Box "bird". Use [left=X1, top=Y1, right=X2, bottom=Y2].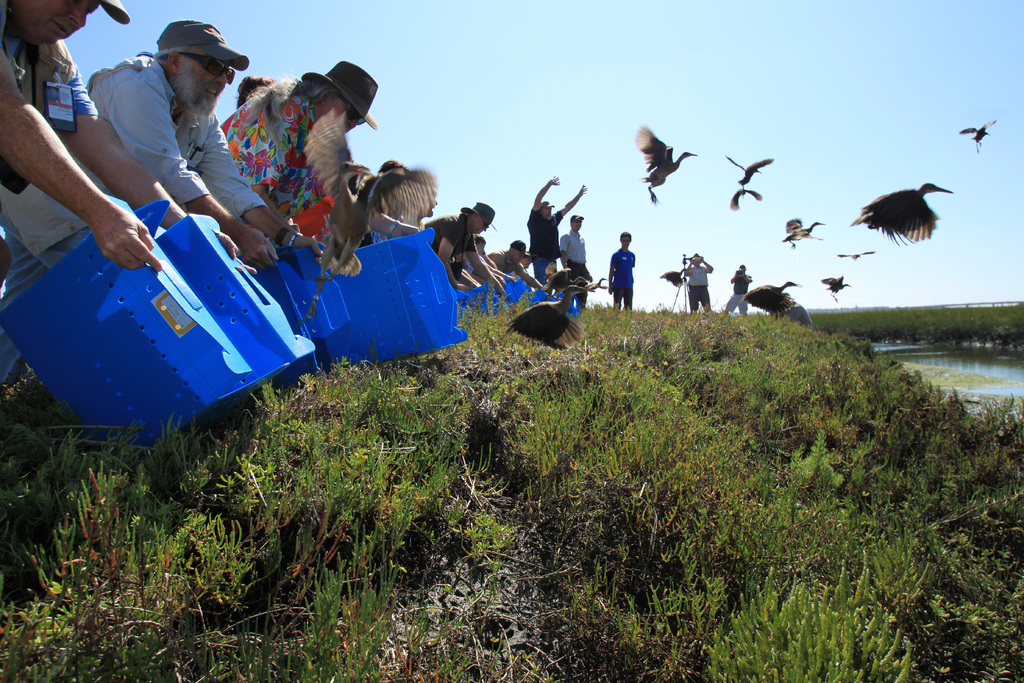
[left=860, top=172, right=963, bottom=247].
